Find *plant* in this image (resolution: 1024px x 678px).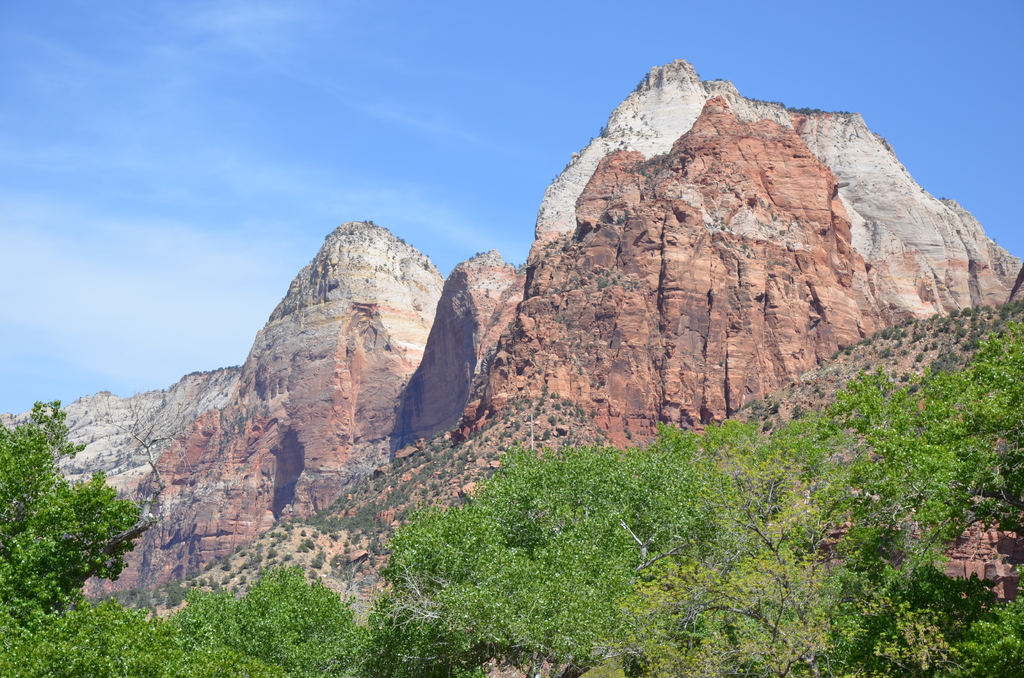
bbox(562, 396, 576, 405).
